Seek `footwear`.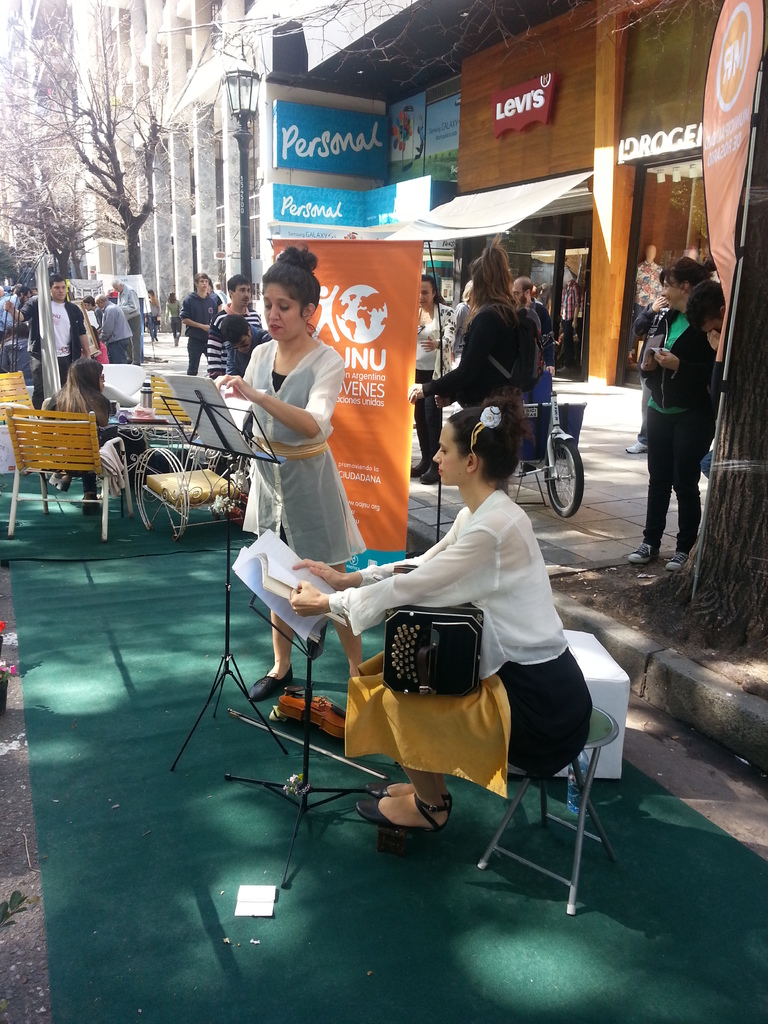
[248, 673, 296, 698].
